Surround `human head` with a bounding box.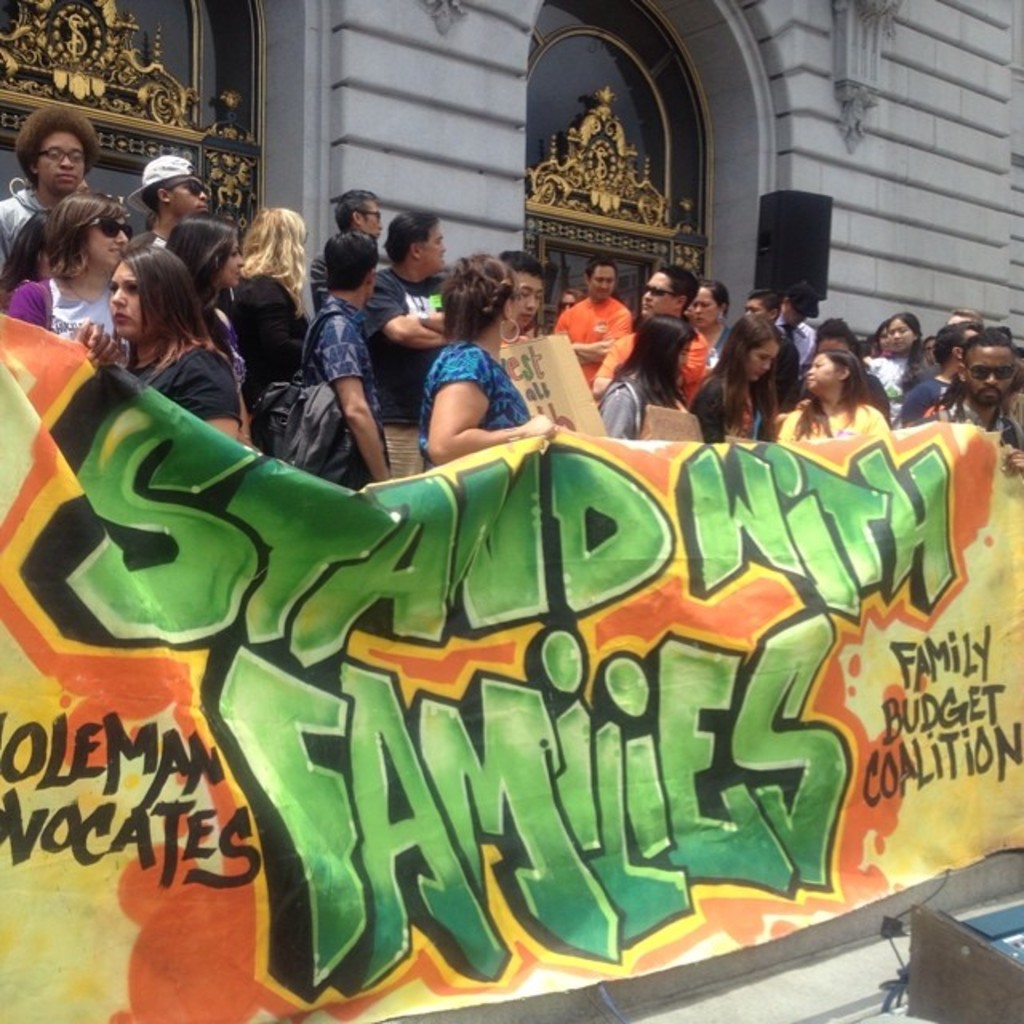
(left=14, top=107, right=102, bottom=197).
